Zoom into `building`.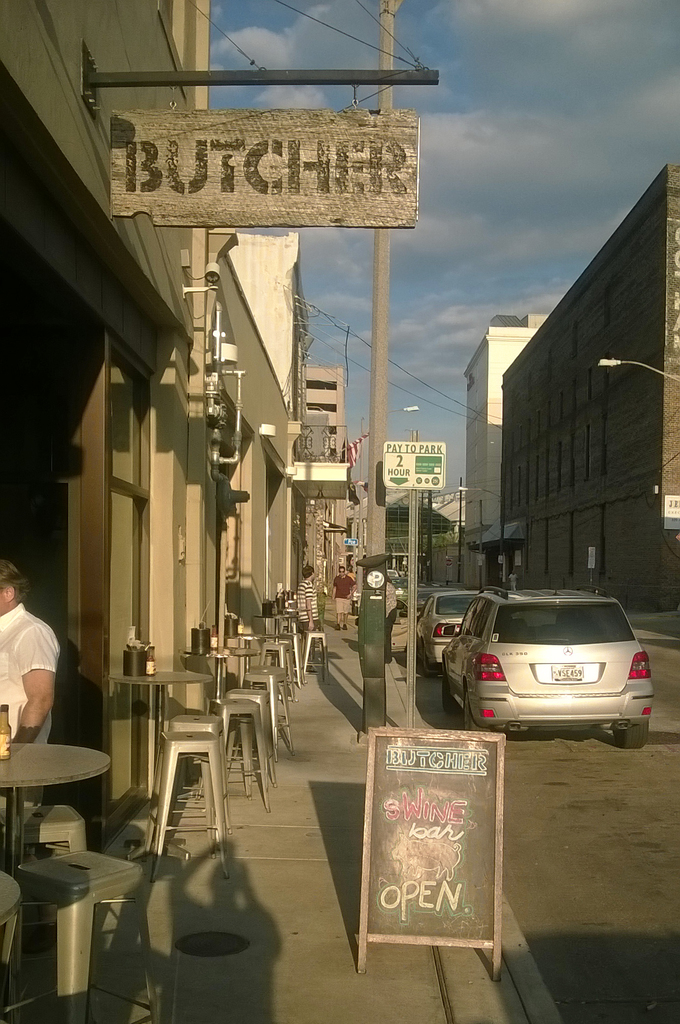
Zoom target: crop(465, 314, 547, 586).
